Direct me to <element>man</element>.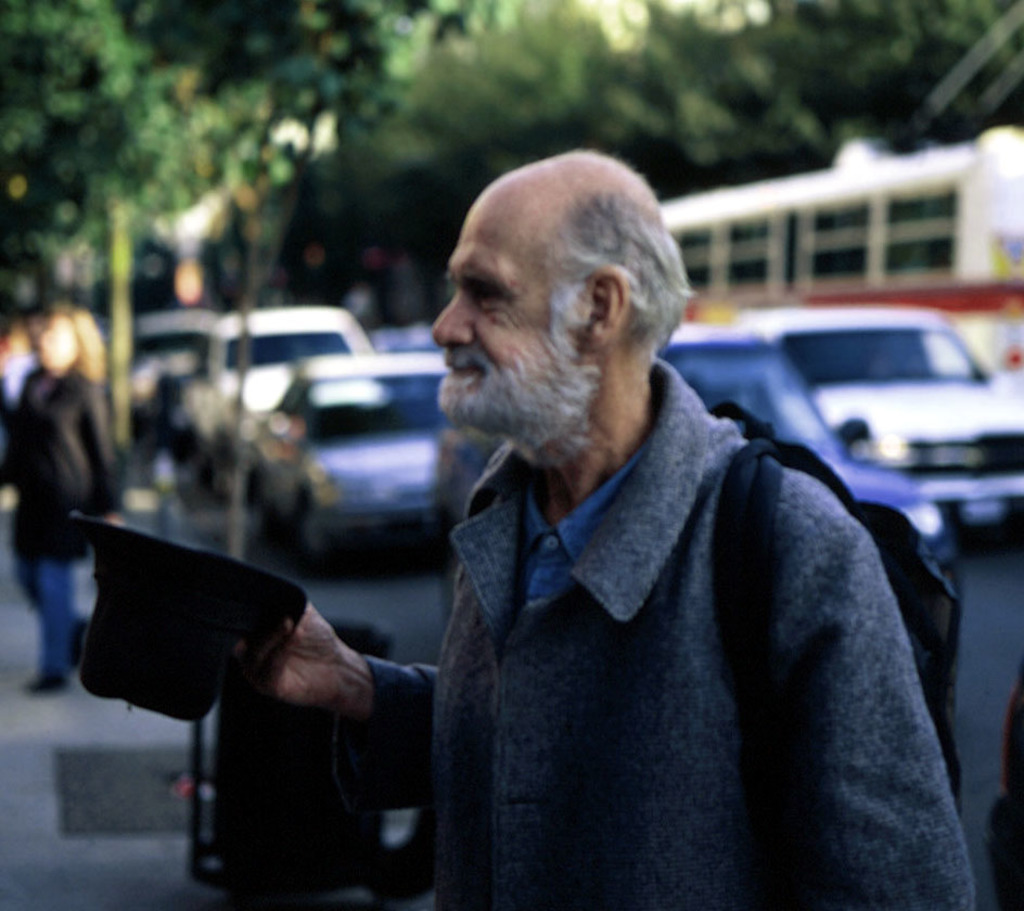
Direction: [230,136,976,910].
